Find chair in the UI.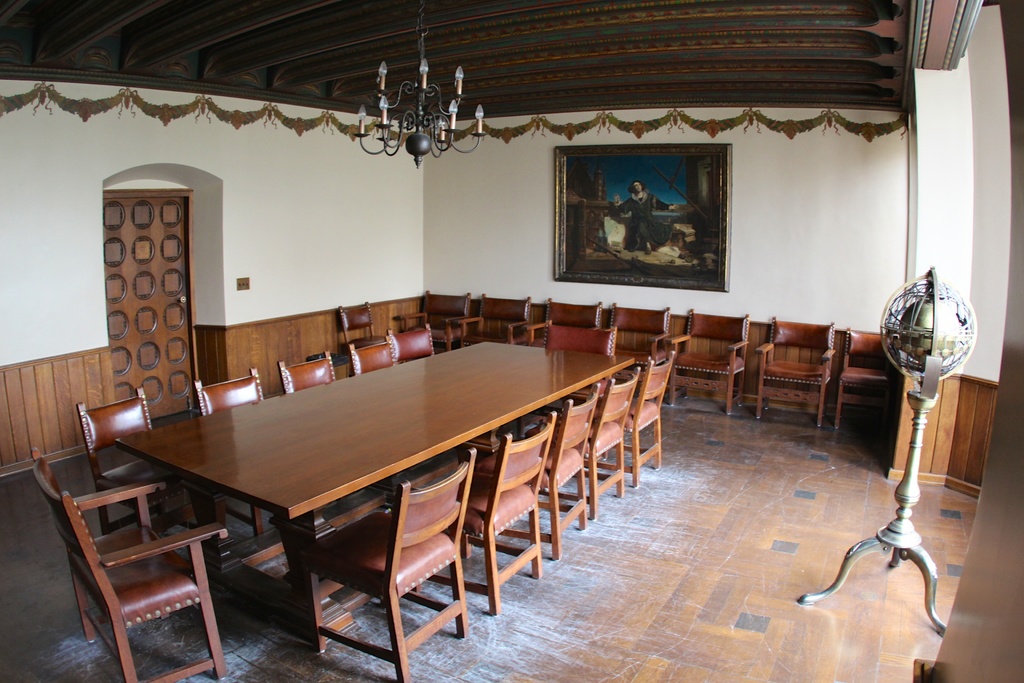
UI element at x1=755 y1=311 x2=833 y2=427.
